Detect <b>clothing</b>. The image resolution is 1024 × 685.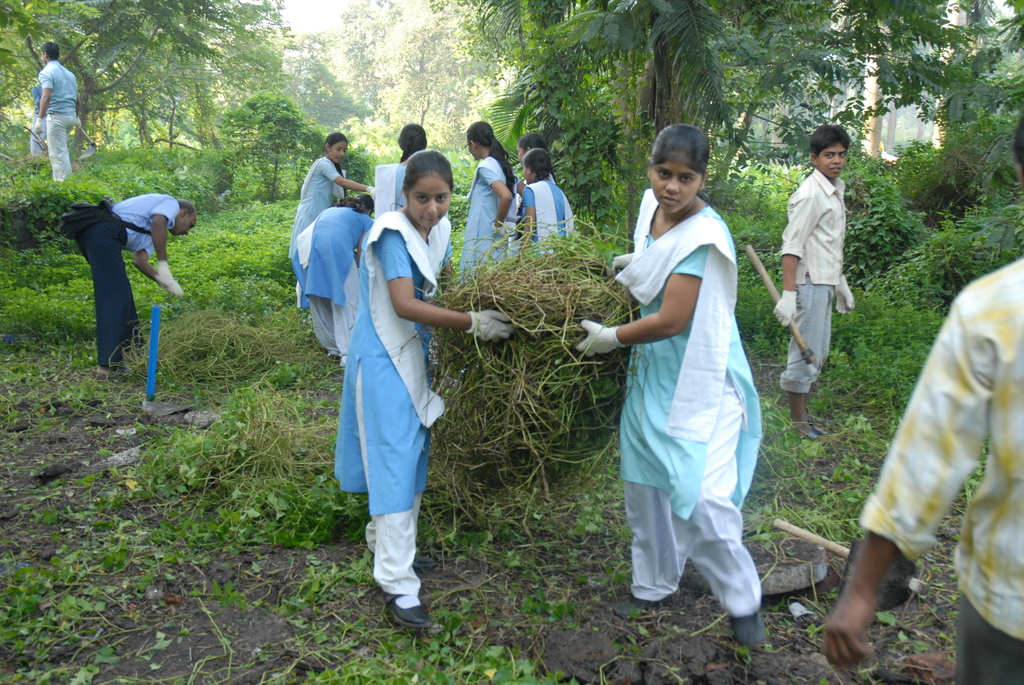
(x1=522, y1=175, x2=570, y2=252).
